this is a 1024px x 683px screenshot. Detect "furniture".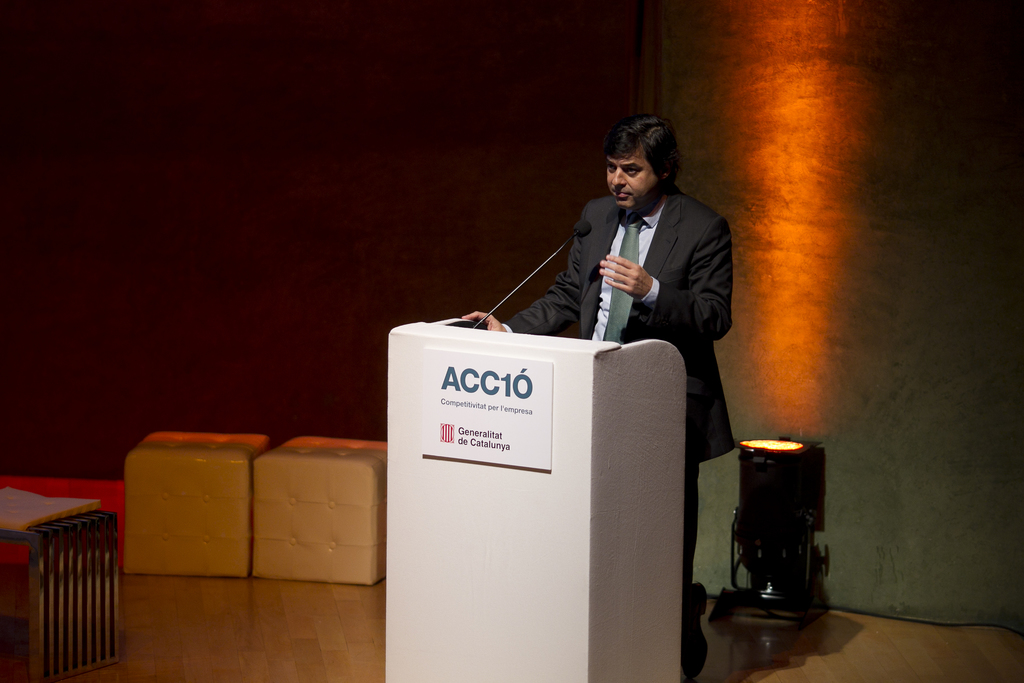
crop(390, 317, 687, 682).
